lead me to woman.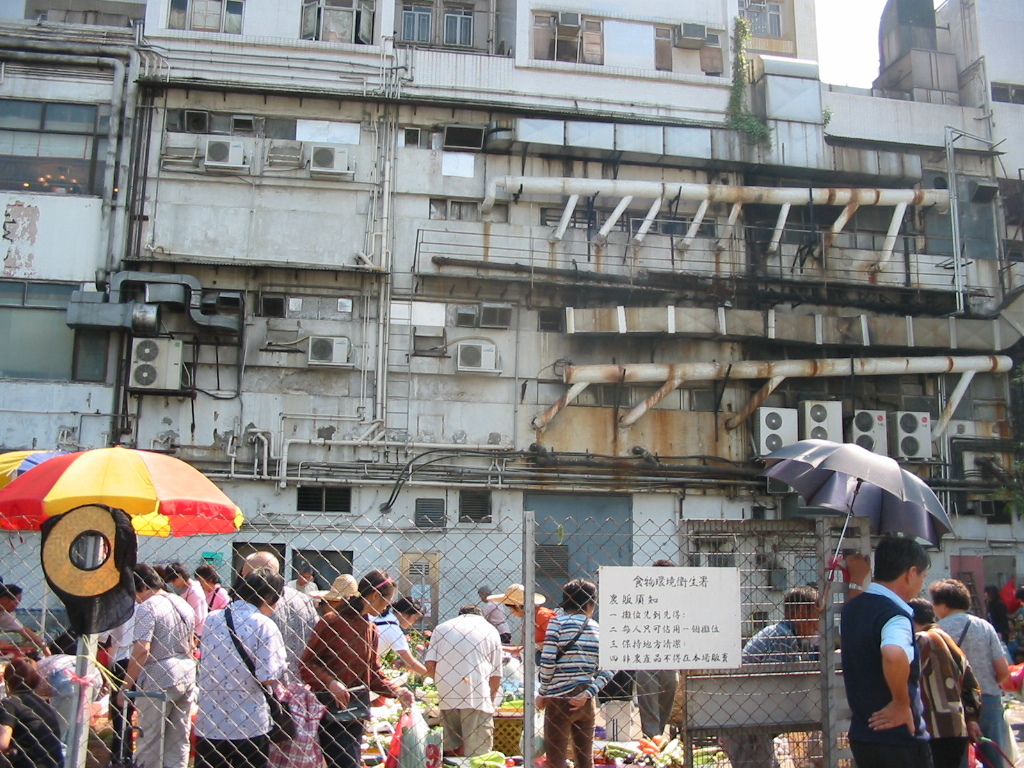
Lead to Rect(298, 566, 395, 767).
